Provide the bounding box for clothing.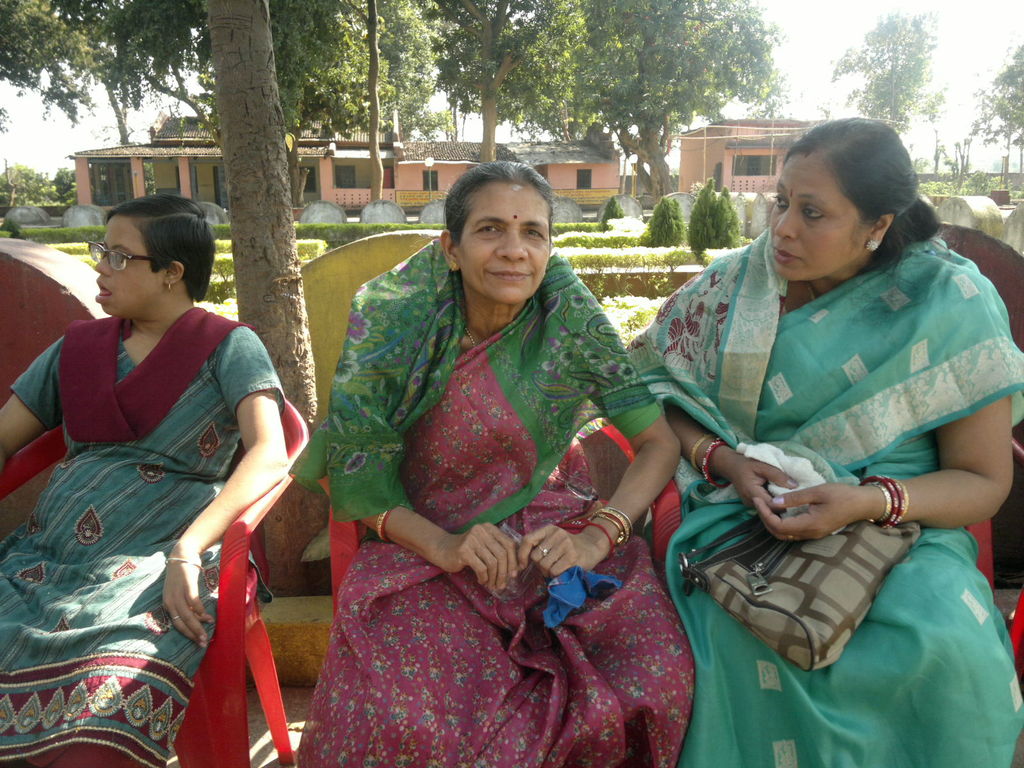
<region>0, 300, 289, 767</region>.
